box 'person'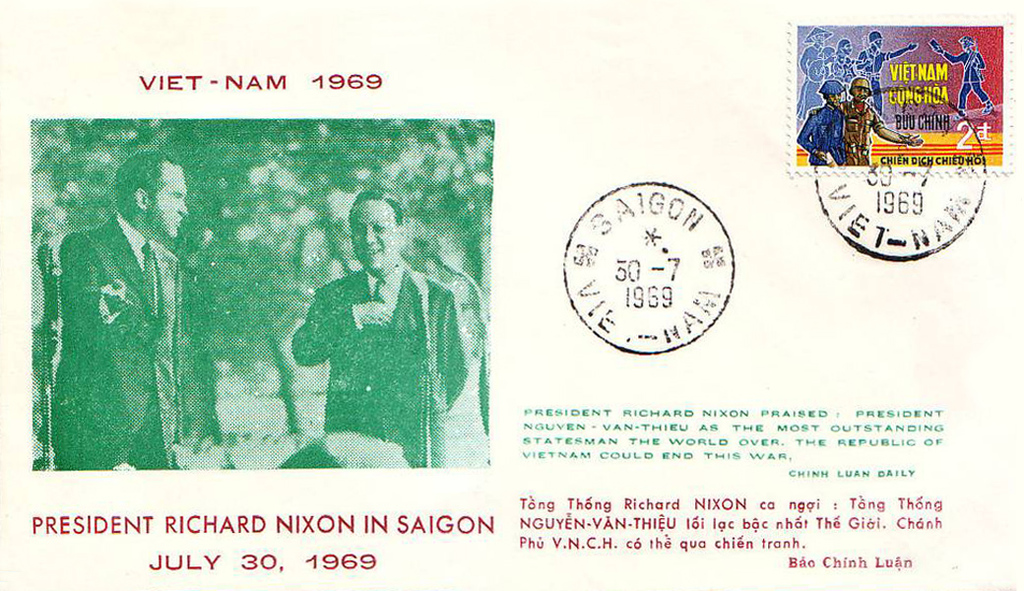
[287, 185, 467, 466]
